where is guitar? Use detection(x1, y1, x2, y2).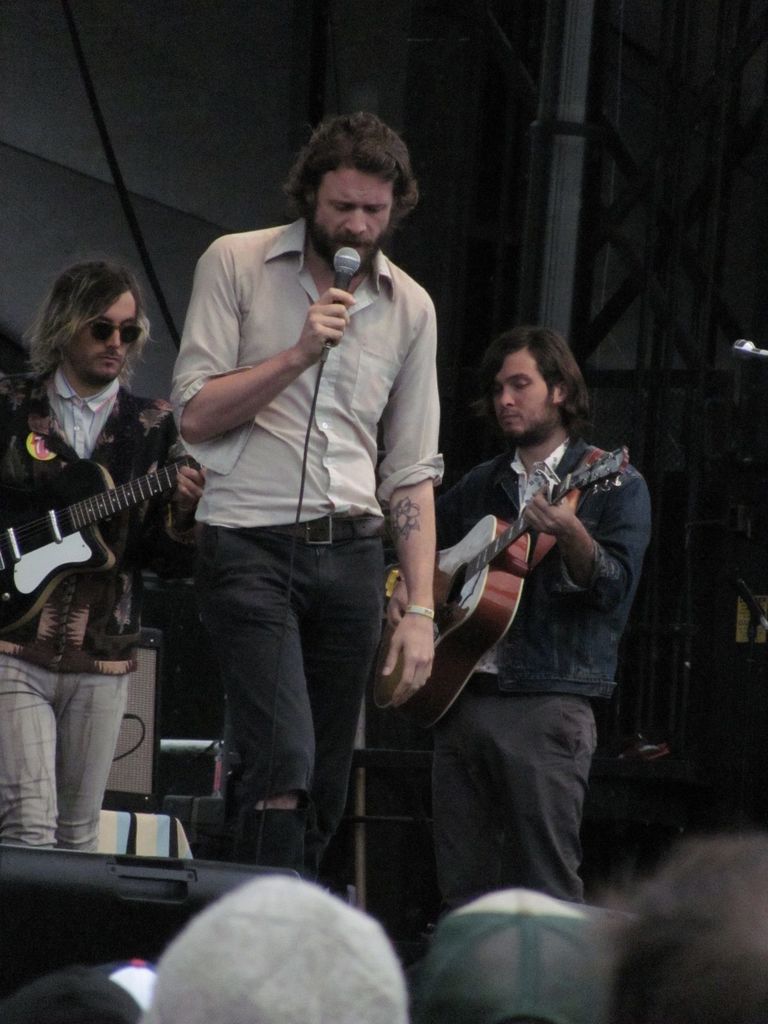
detection(0, 413, 208, 604).
